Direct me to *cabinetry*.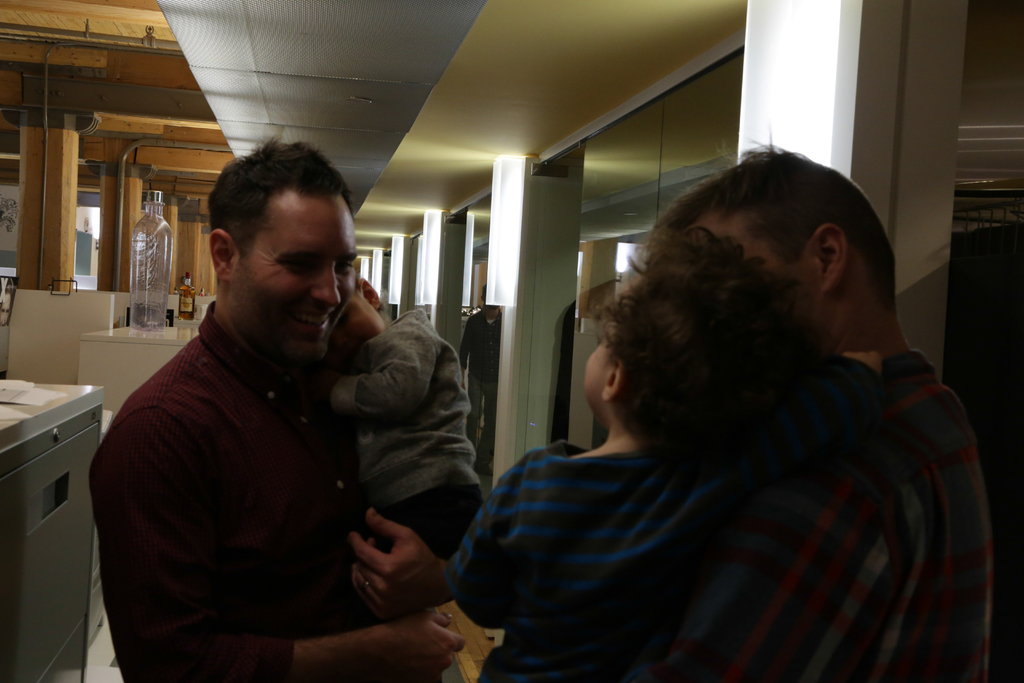
Direction: <box>79,317,246,406</box>.
